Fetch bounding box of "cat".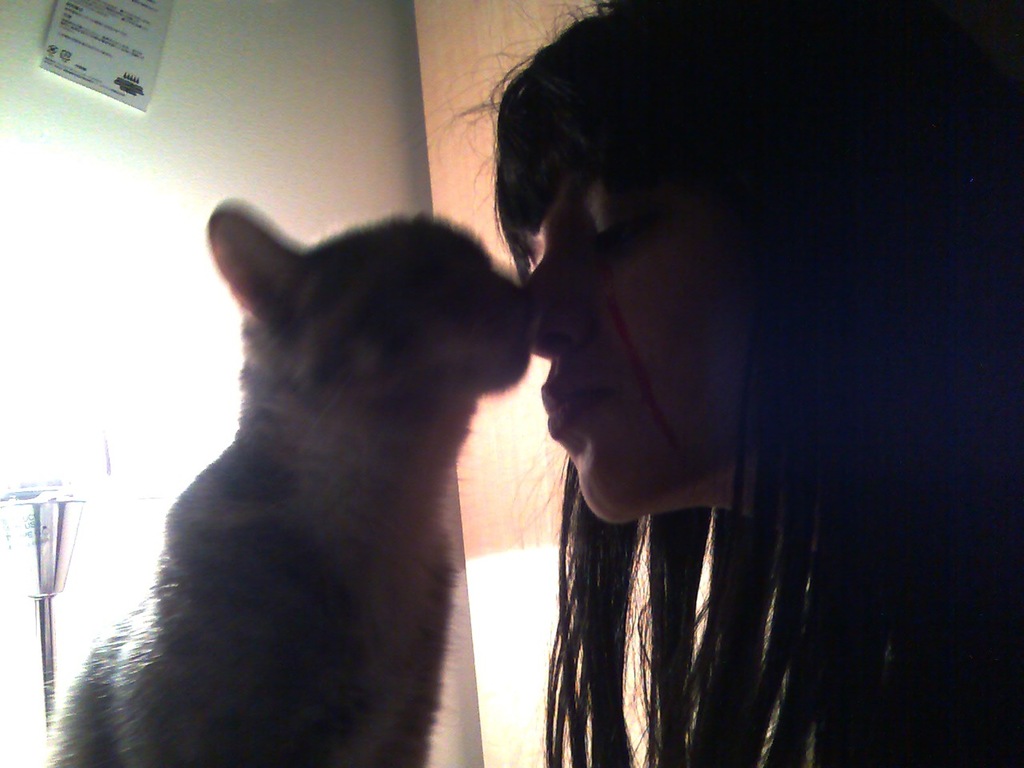
Bbox: bbox=[40, 188, 536, 767].
